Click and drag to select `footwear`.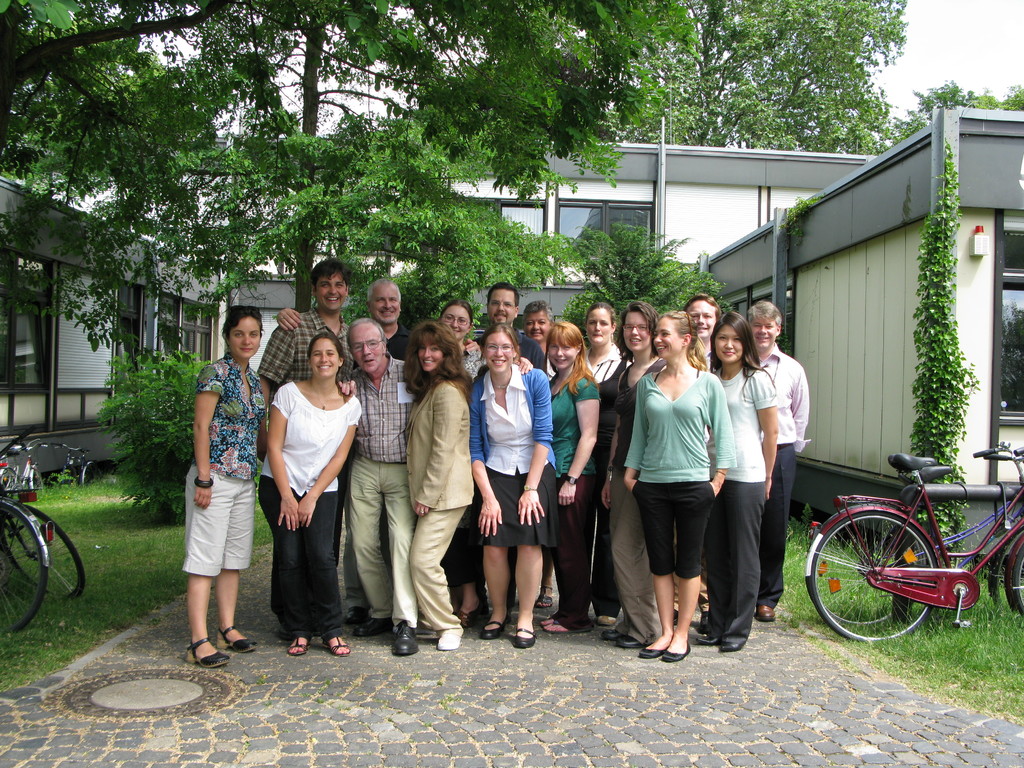
Selection: 545/619/598/632.
